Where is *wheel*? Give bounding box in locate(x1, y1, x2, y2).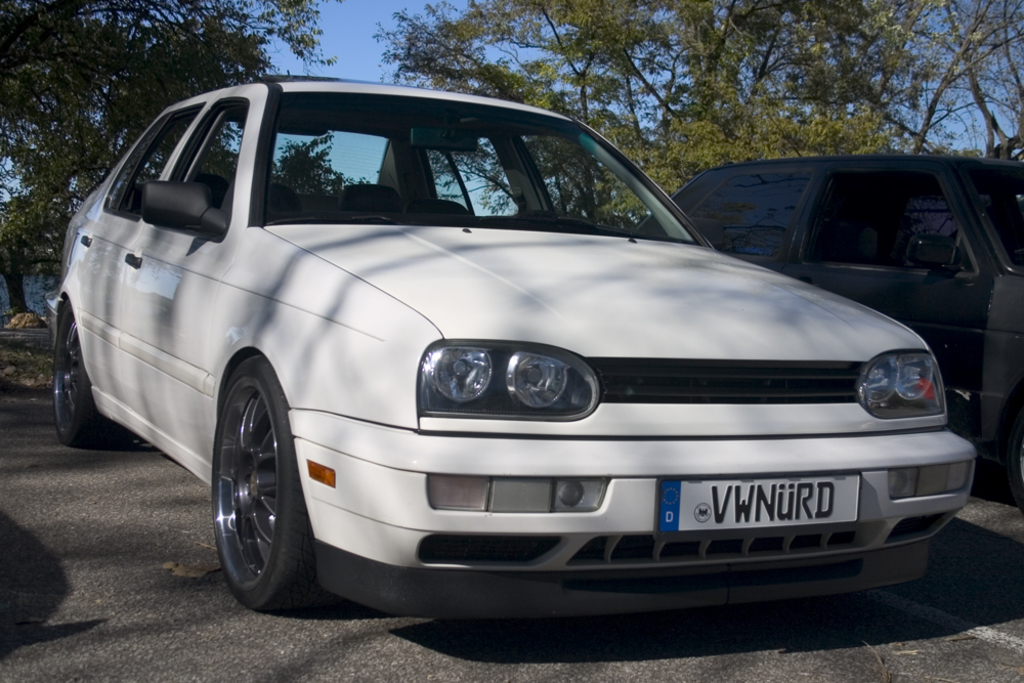
locate(515, 210, 560, 215).
